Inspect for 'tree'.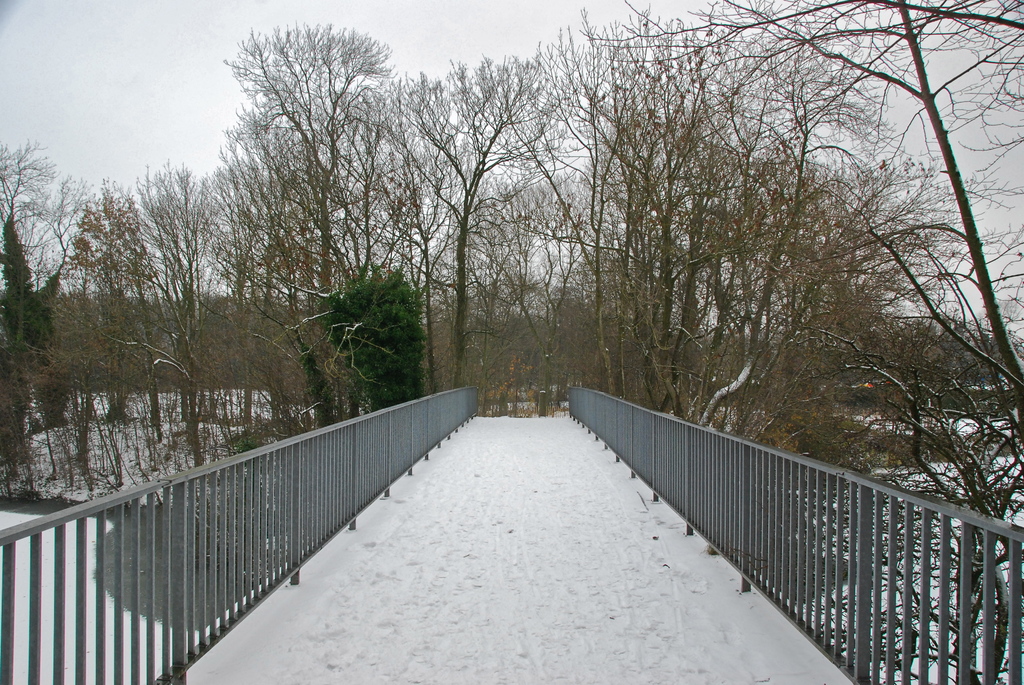
Inspection: locate(602, 15, 732, 390).
